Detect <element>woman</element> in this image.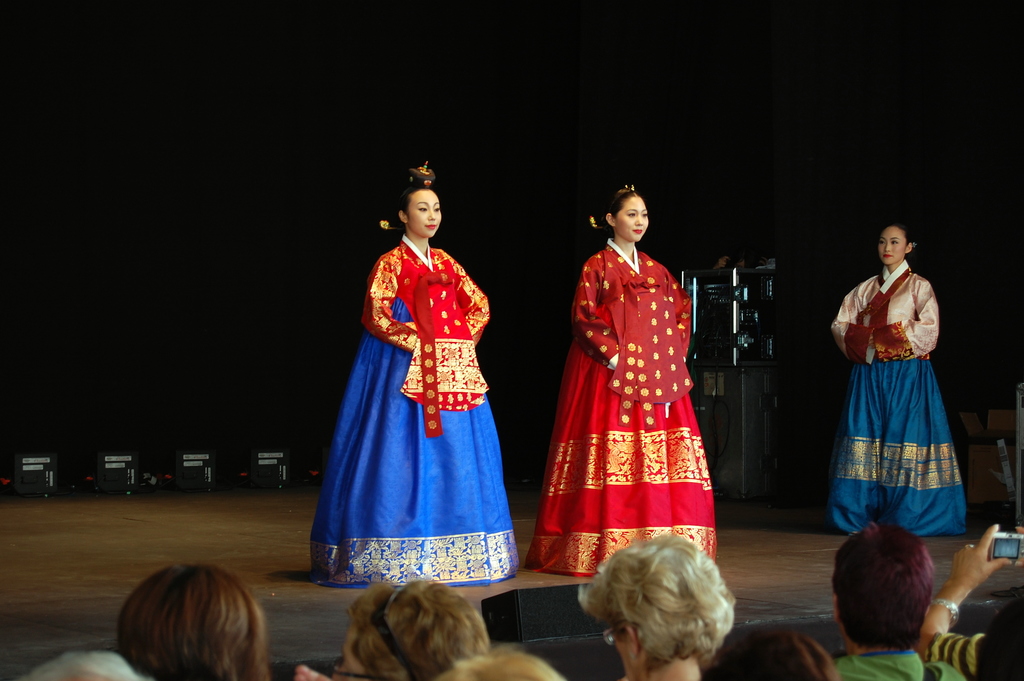
Detection: [x1=286, y1=575, x2=492, y2=680].
